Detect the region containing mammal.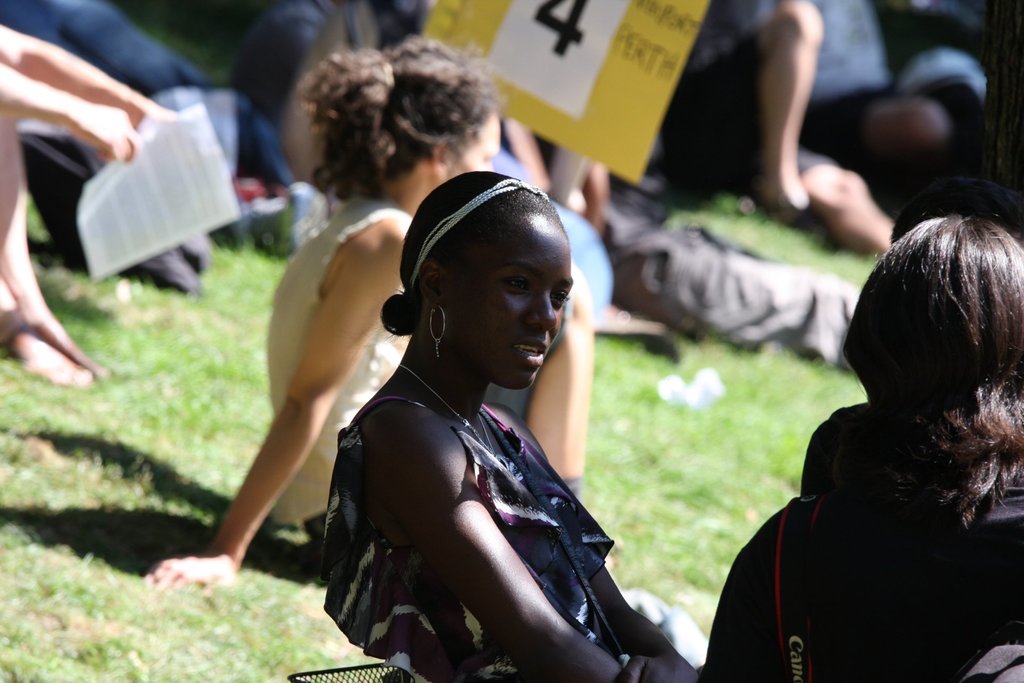
bbox=[242, 0, 543, 237].
